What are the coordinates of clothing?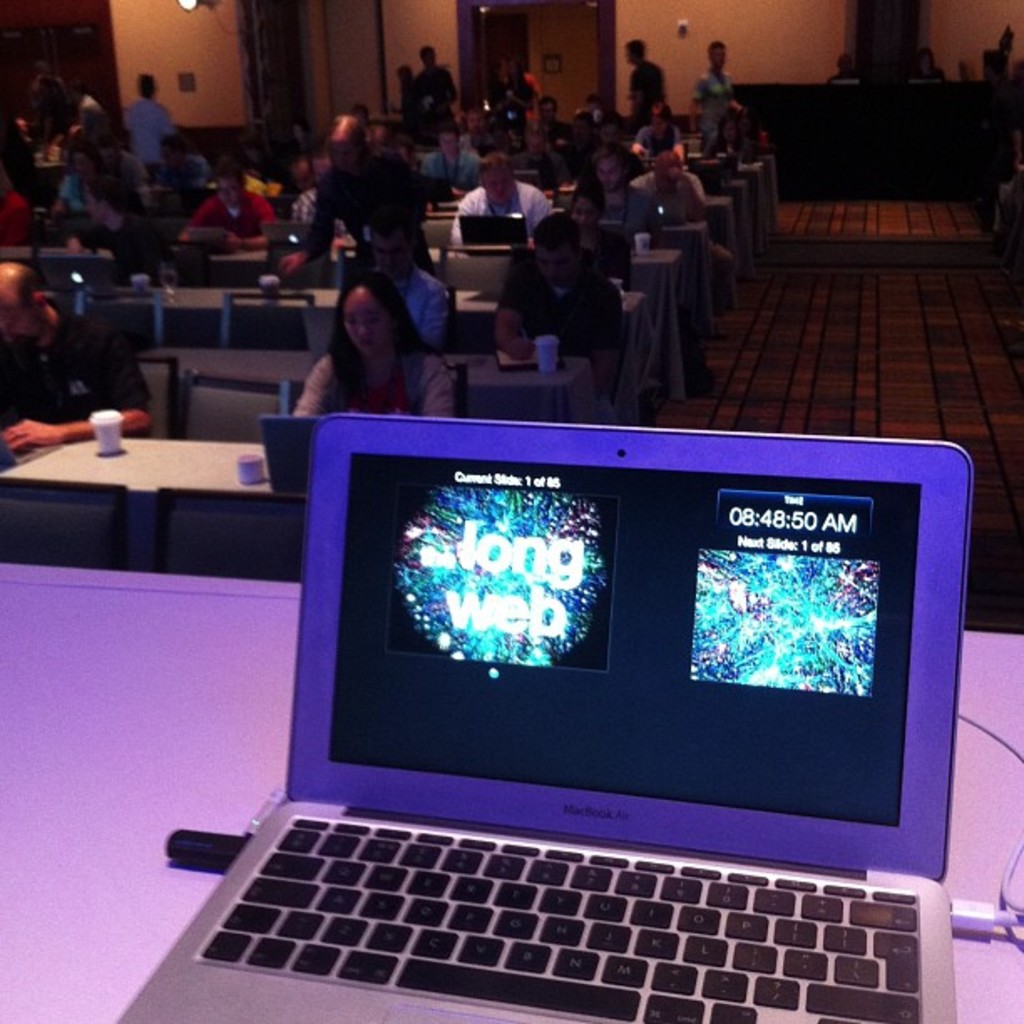
BBox(279, 335, 467, 423).
